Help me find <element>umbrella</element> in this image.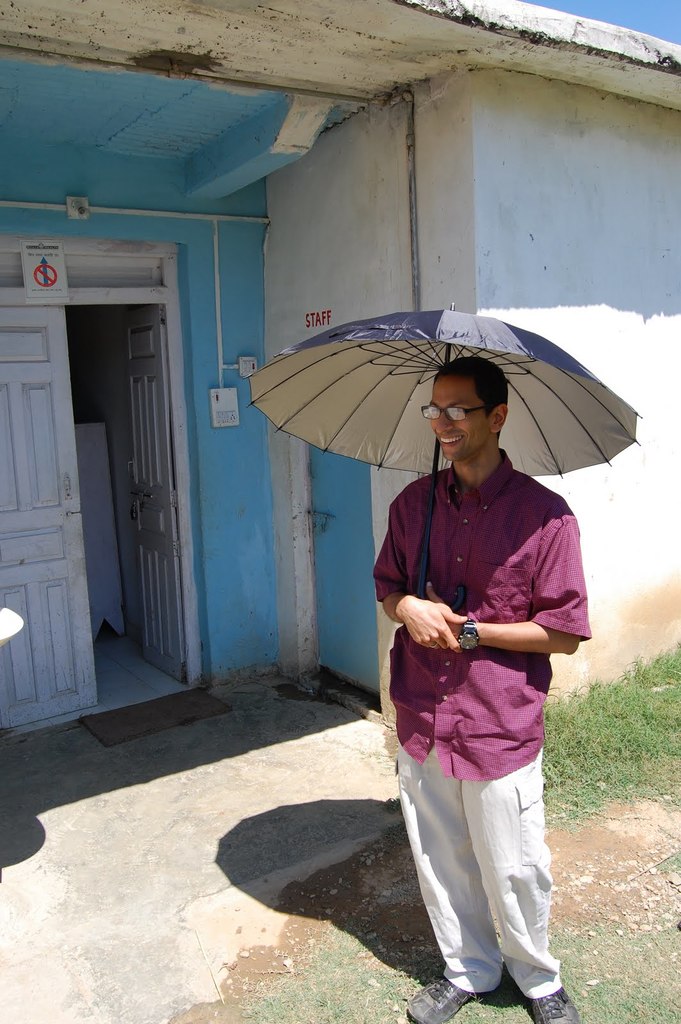
Found it: 236/300/646/569.
